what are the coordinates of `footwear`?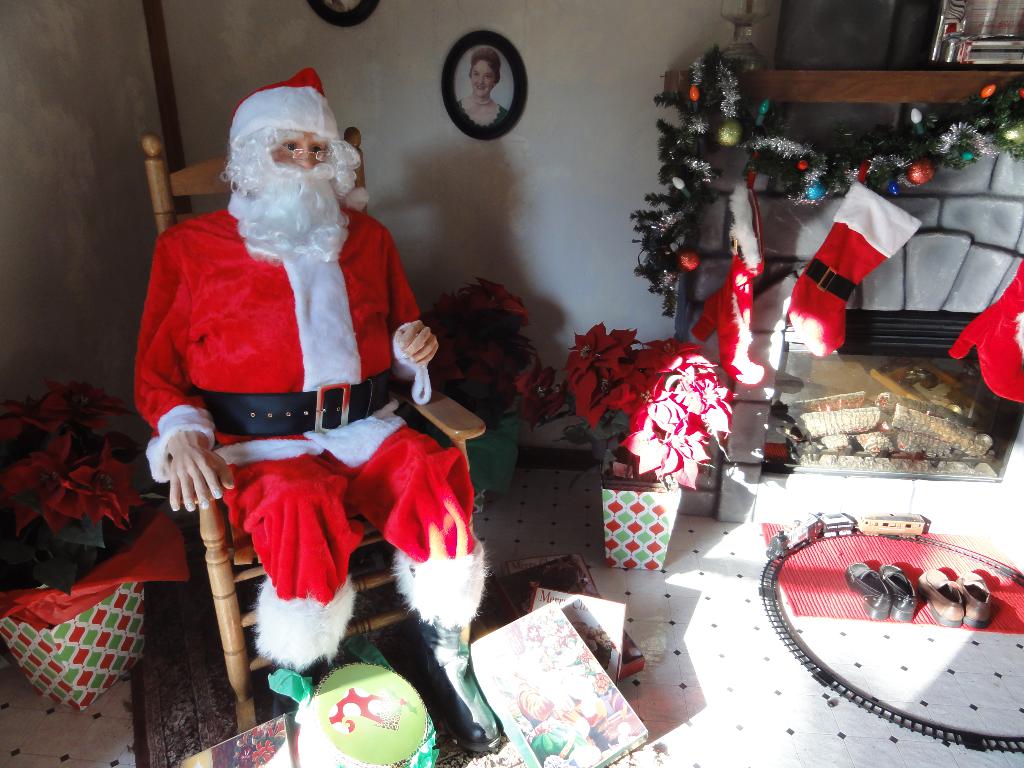
(left=396, top=538, right=503, bottom=755).
